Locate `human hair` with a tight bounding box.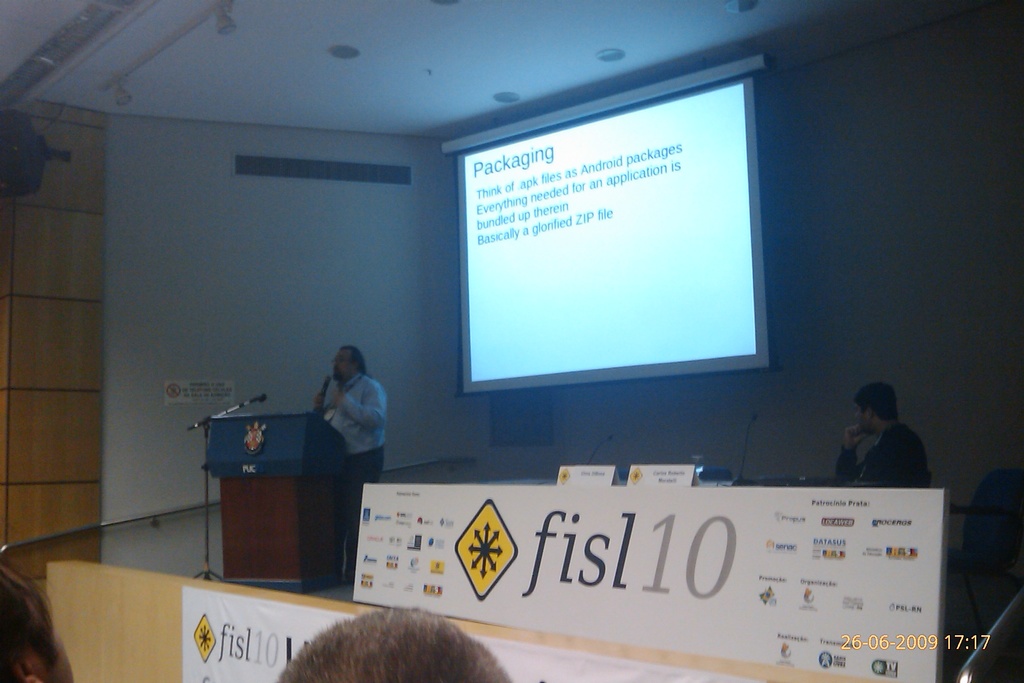
detection(3, 573, 61, 682).
